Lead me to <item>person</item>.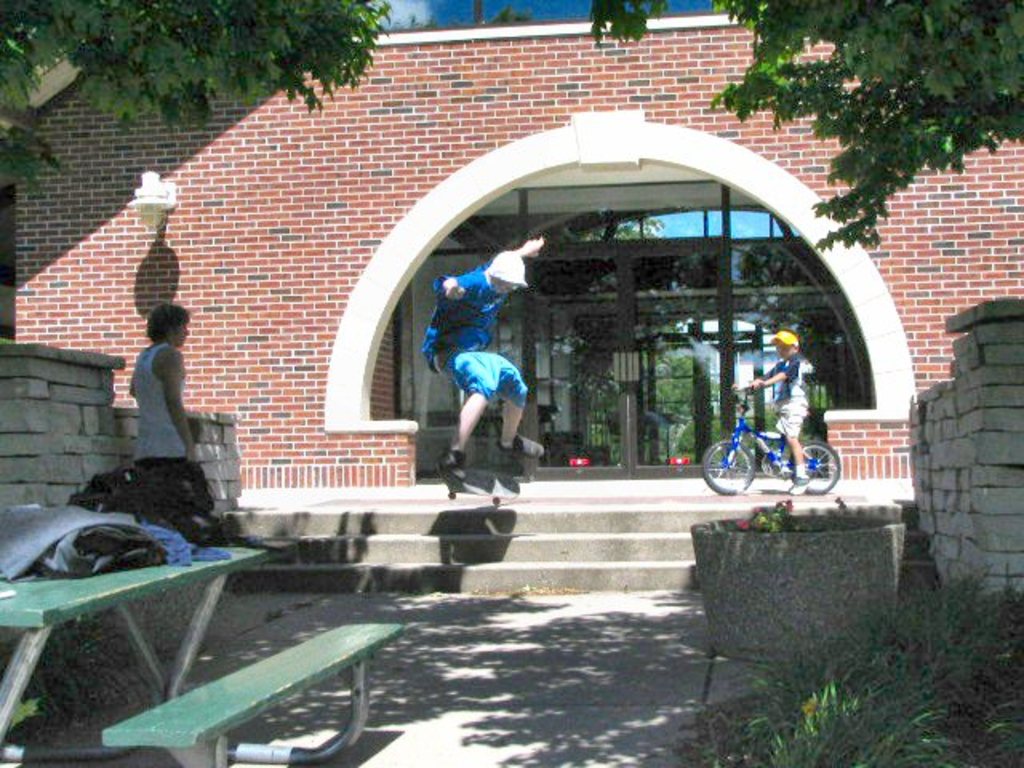
Lead to <bbox>726, 320, 818, 504</bbox>.
